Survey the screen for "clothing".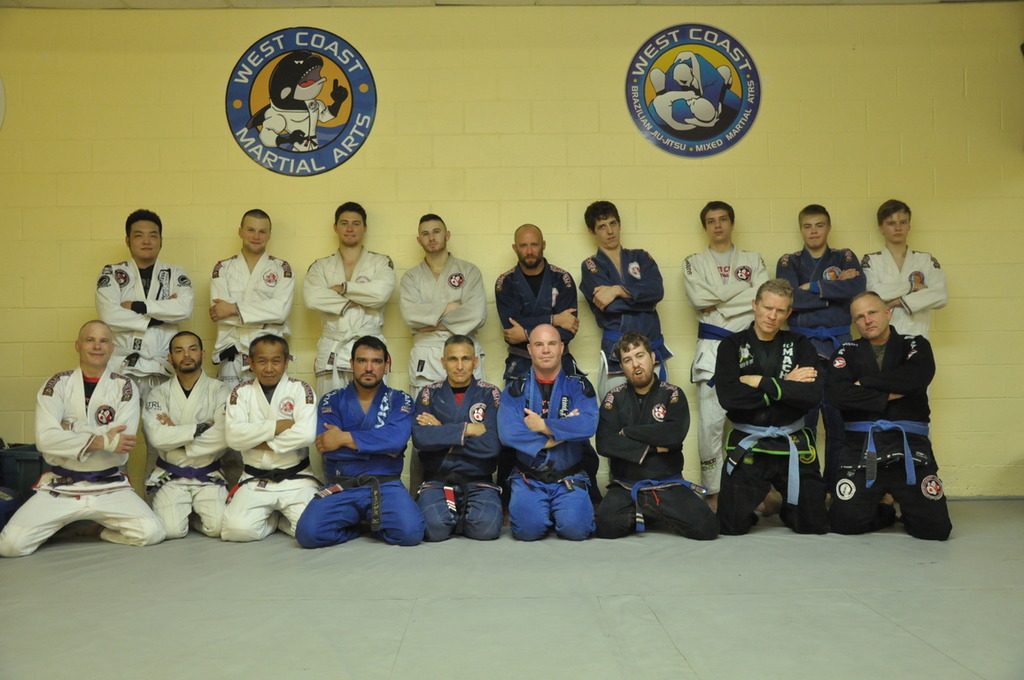
Survey found: locate(0, 360, 168, 559).
